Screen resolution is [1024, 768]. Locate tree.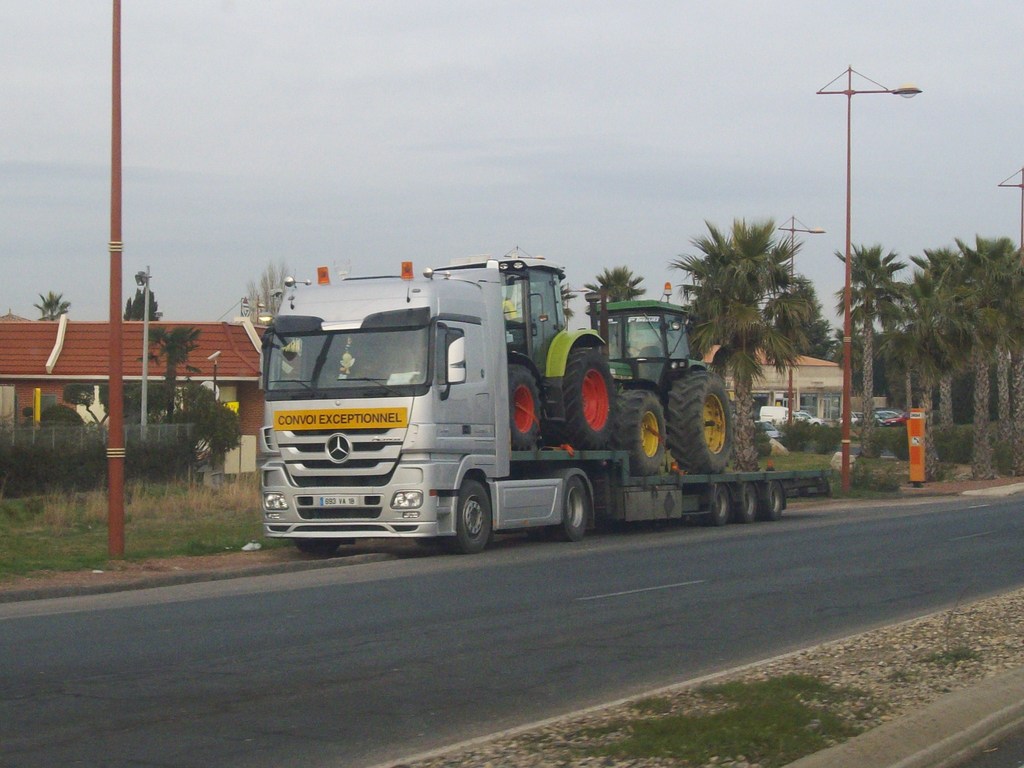
(left=669, top=213, right=816, bottom=470).
